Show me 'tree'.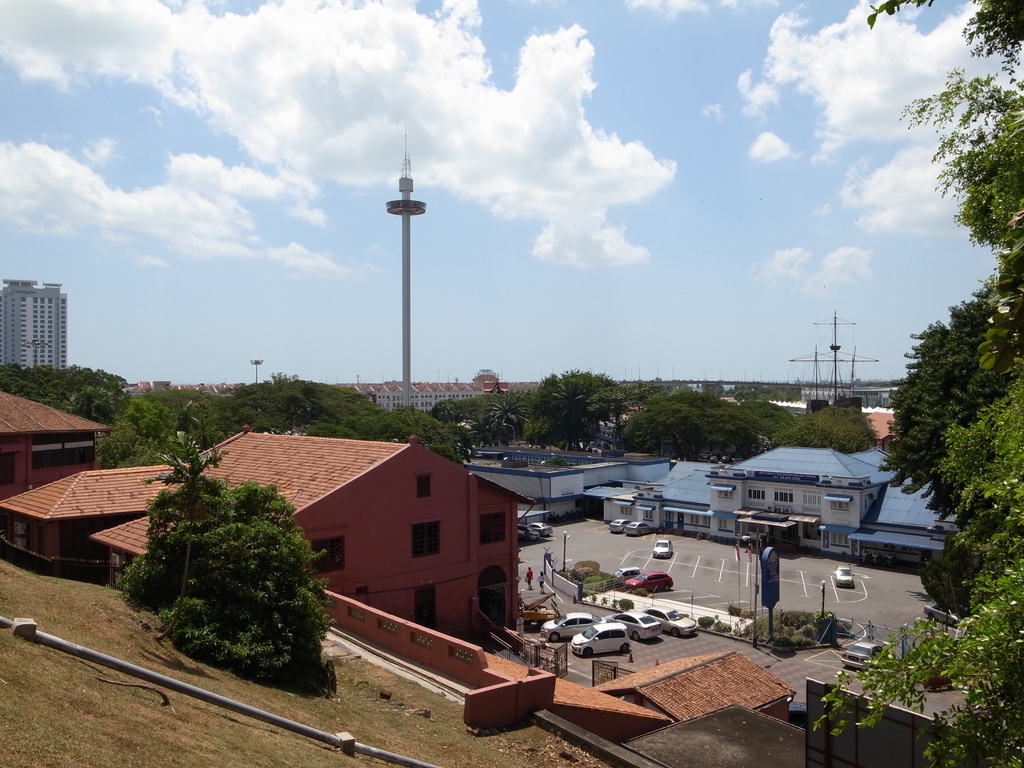
'tree' is here: [left=589, top=381, right=653, bottom=451].
